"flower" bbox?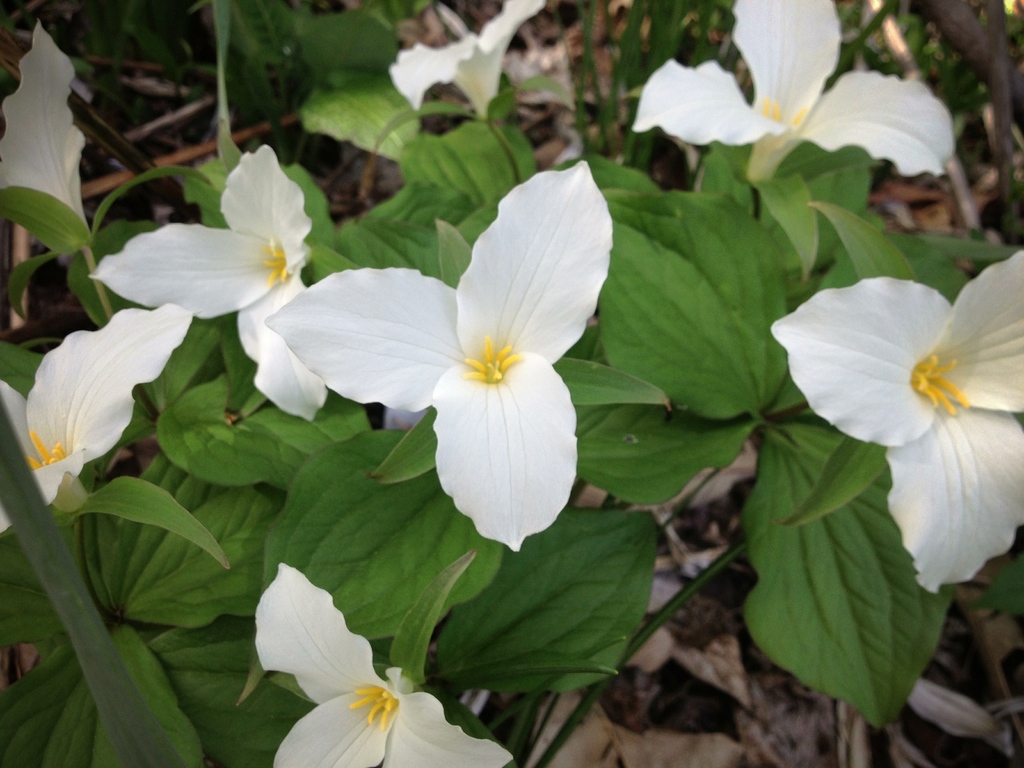
0:14:88:234
